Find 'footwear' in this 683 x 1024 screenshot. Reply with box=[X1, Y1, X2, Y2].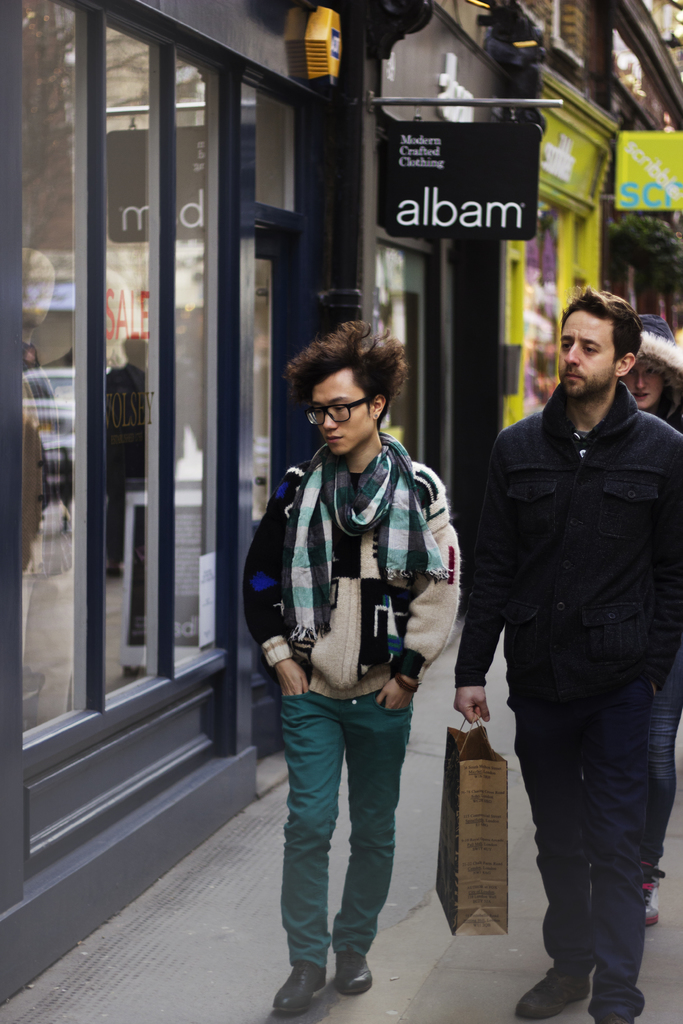
box=[584, 970, 652, 1023].
